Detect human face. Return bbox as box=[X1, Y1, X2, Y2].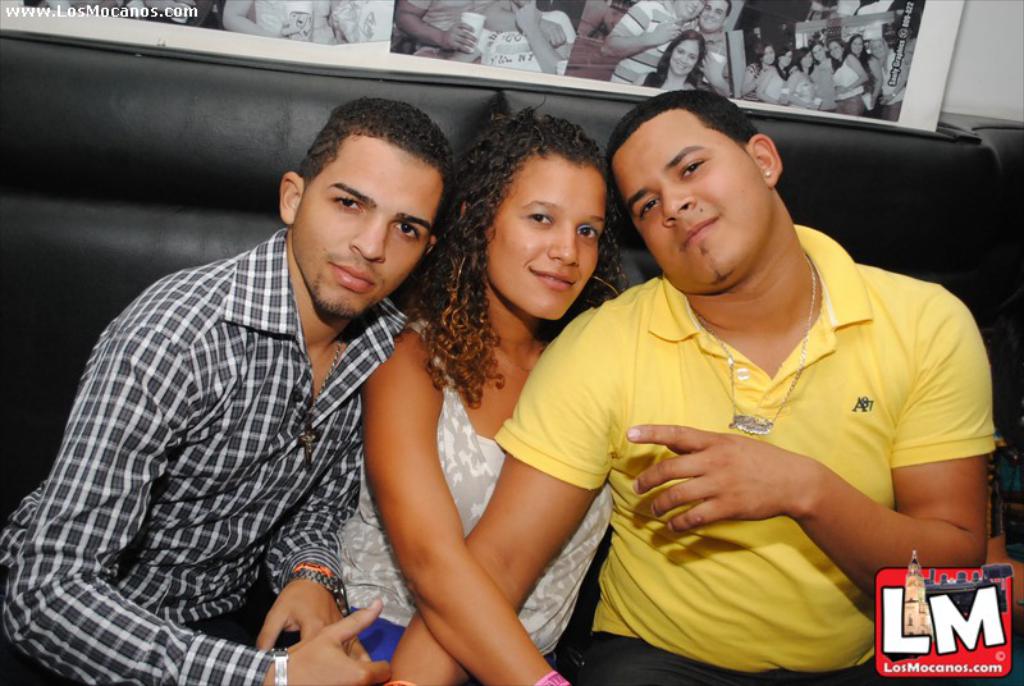
box=[293, 138, 443, 317].
